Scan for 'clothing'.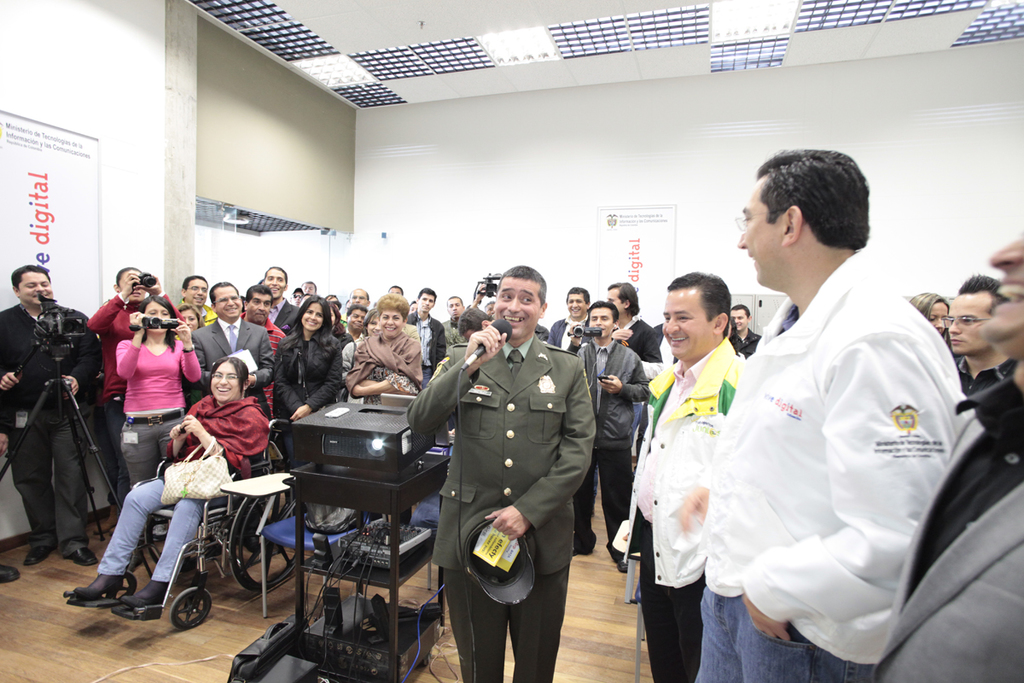
Scan result: bbox=(870, 380, 1023, 682).
